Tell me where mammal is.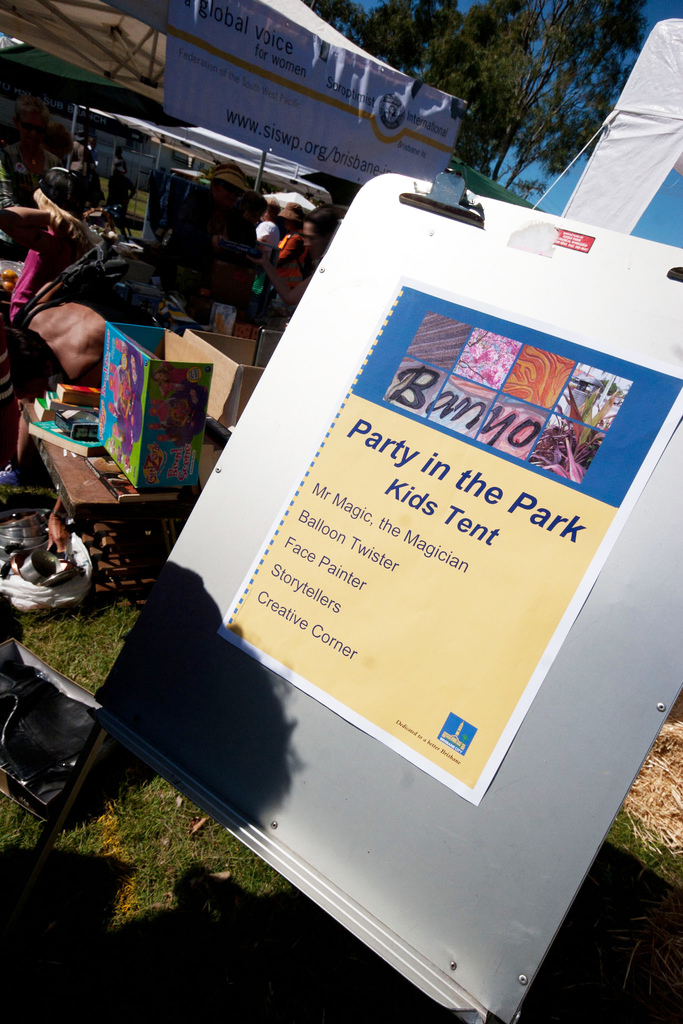
mammal is at [left=0, top=123, right=52, bottom=216].
